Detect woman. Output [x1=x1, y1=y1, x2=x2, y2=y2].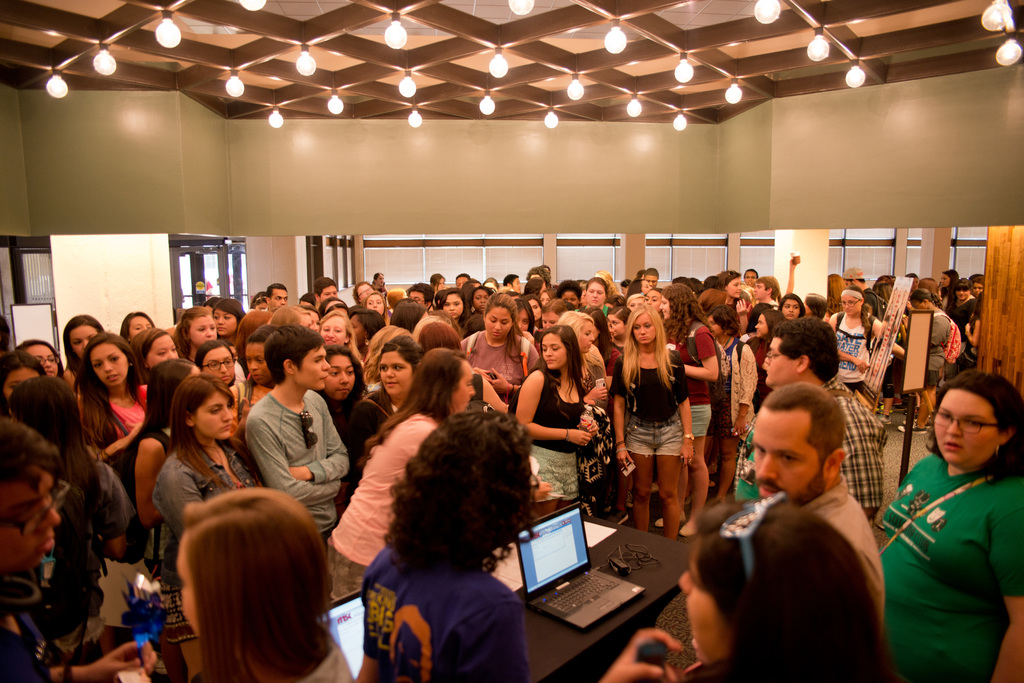
[x1=365, y1=291, x2=387, y2=316].
